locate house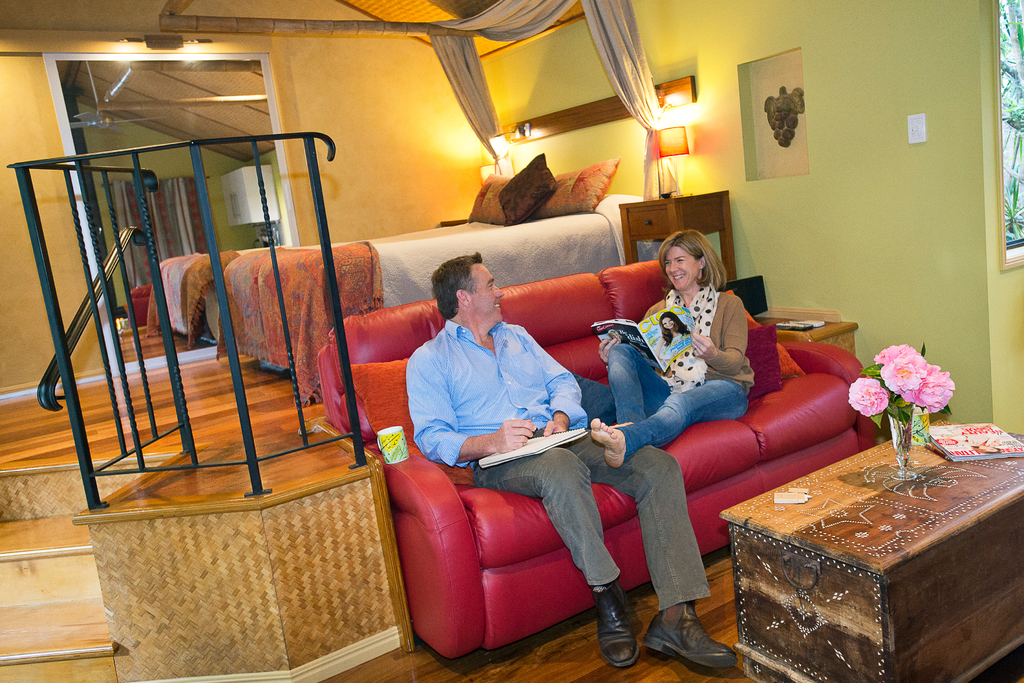
bbox(0, 0, 1023, 682)
